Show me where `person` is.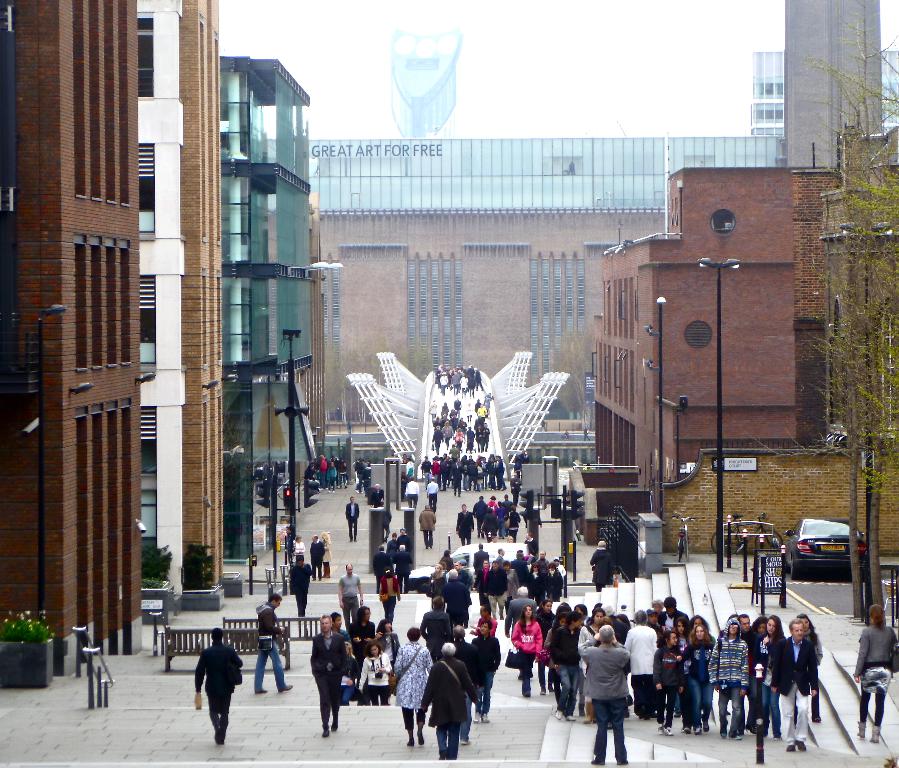
`person` is at detection(679, 616, 723, 737).
